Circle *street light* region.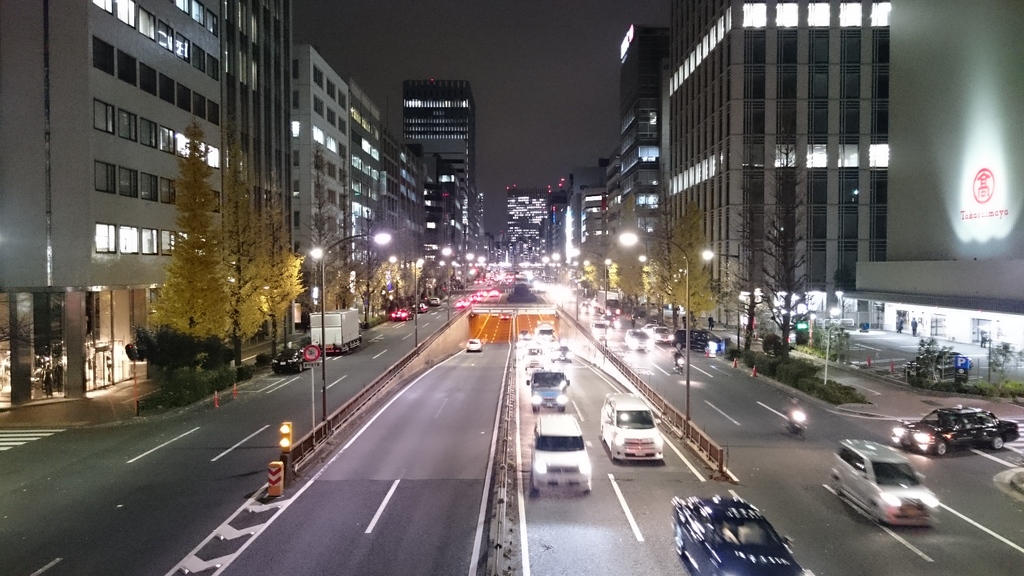
Region: 572:247:611:347.
